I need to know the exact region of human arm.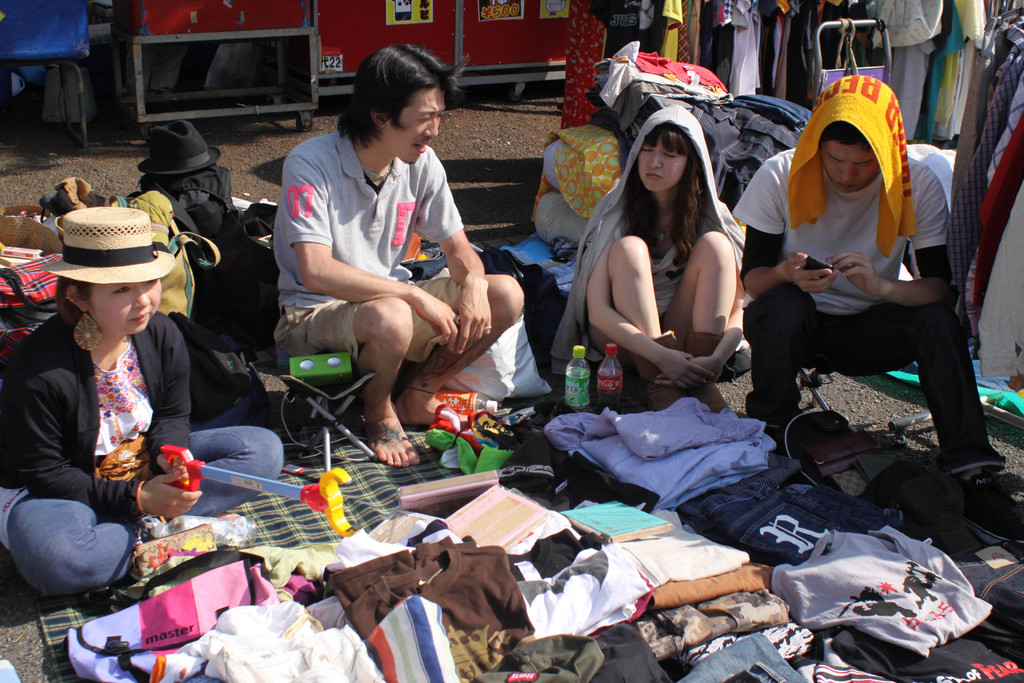
Region: {"x1": 829, "y1": 162, "x2": 954, "y2": 309}.
